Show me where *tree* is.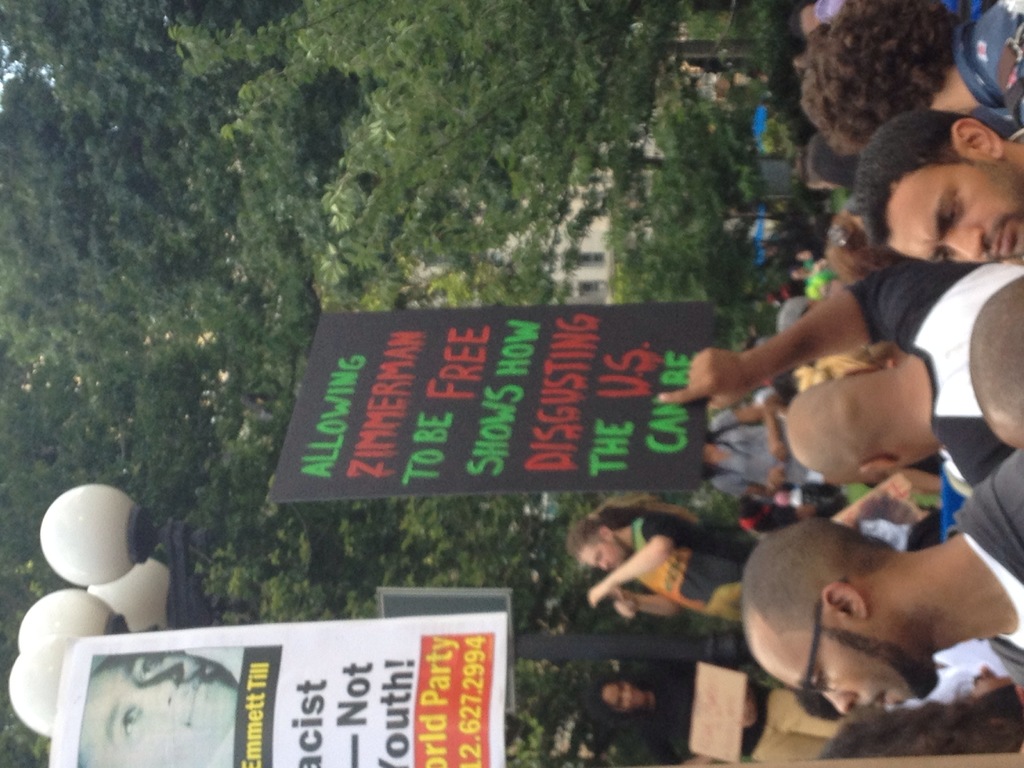
*tree* is at Rect(173, 0, 789, 294).
